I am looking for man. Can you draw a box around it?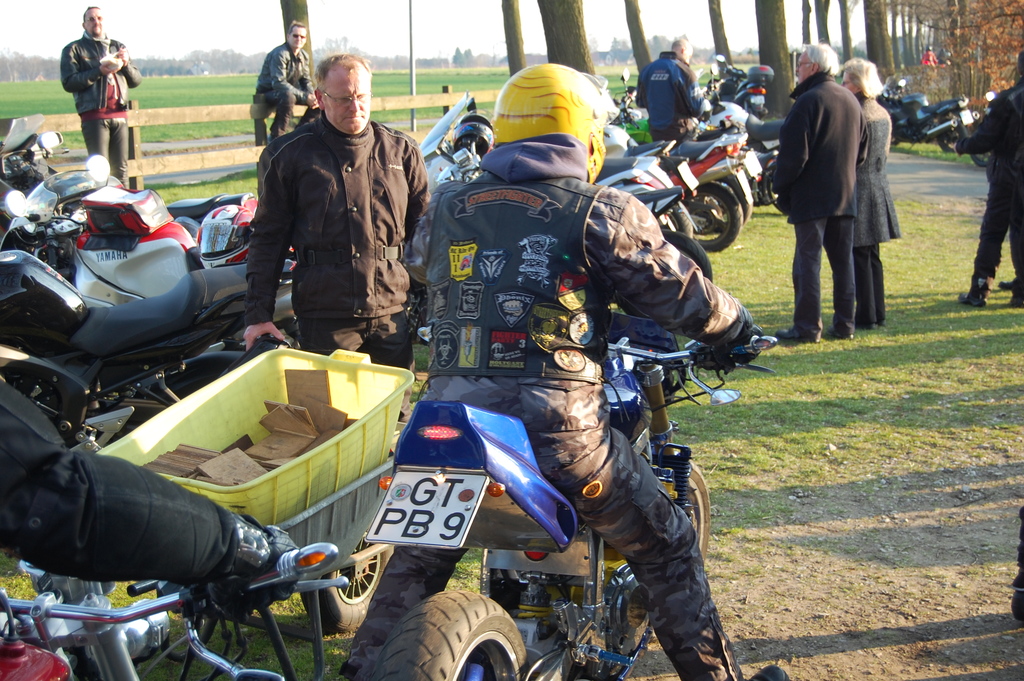
Sure, the bounding box is x1=942 y1=50 x2=1023 y2=307.
